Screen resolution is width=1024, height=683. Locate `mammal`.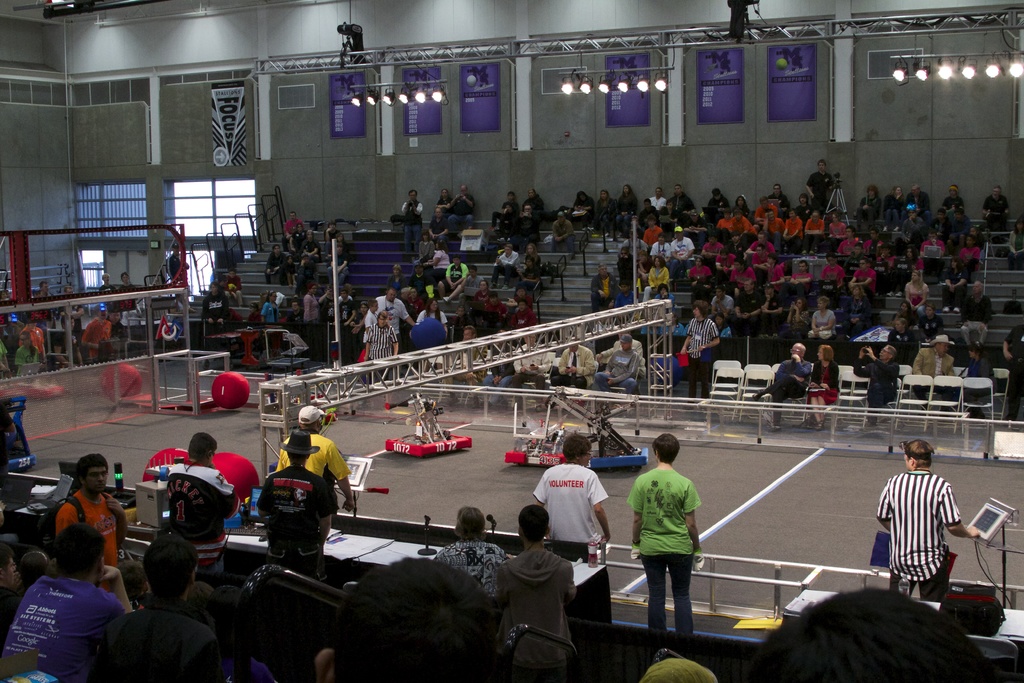
rect(108, 308, 125, 350).
